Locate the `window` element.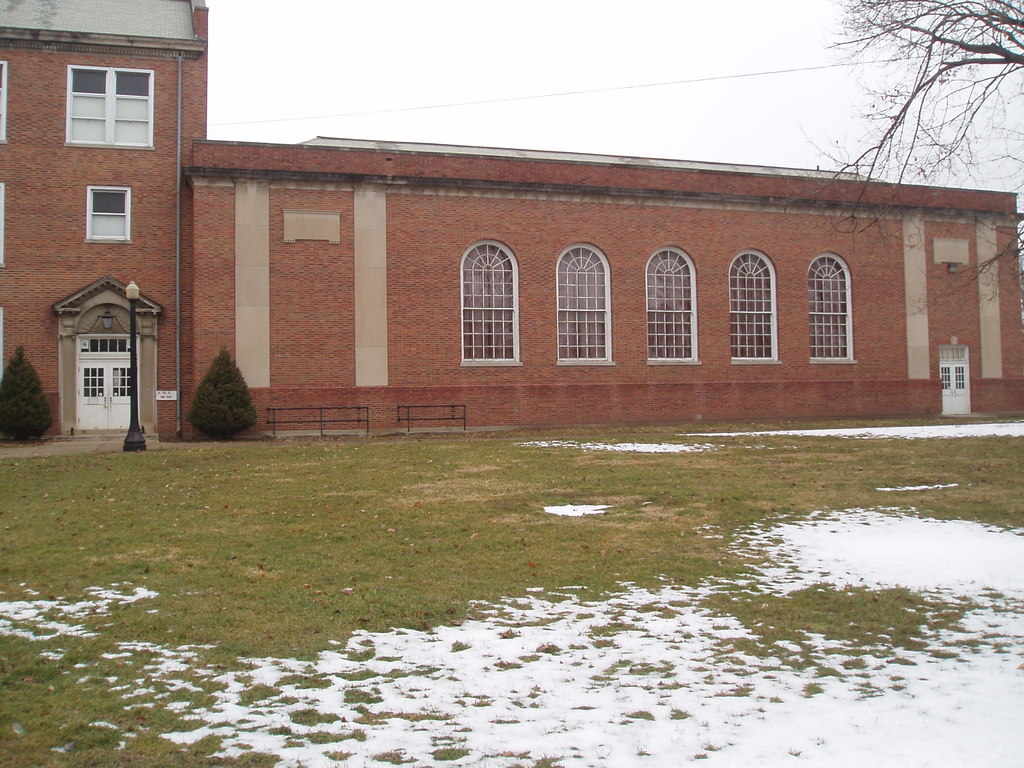
Element bbox: 642 245 690 358.
